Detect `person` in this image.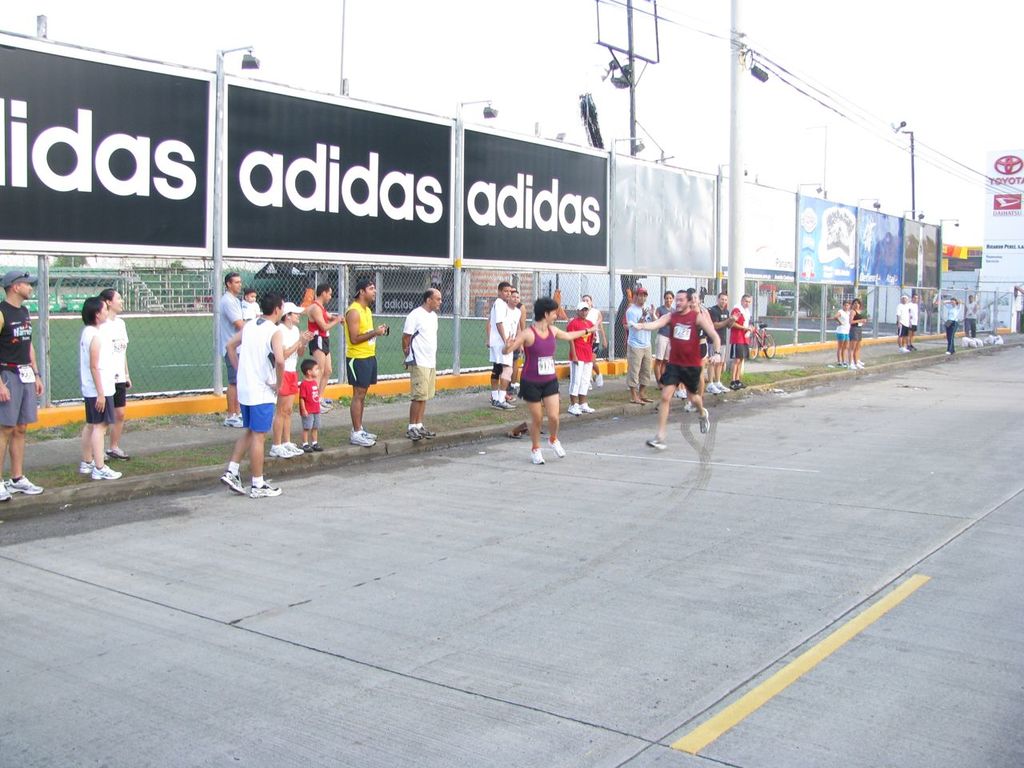
Detection: {"x1": 402, "y1": 285, "x2": 445, "y2": 442}.
